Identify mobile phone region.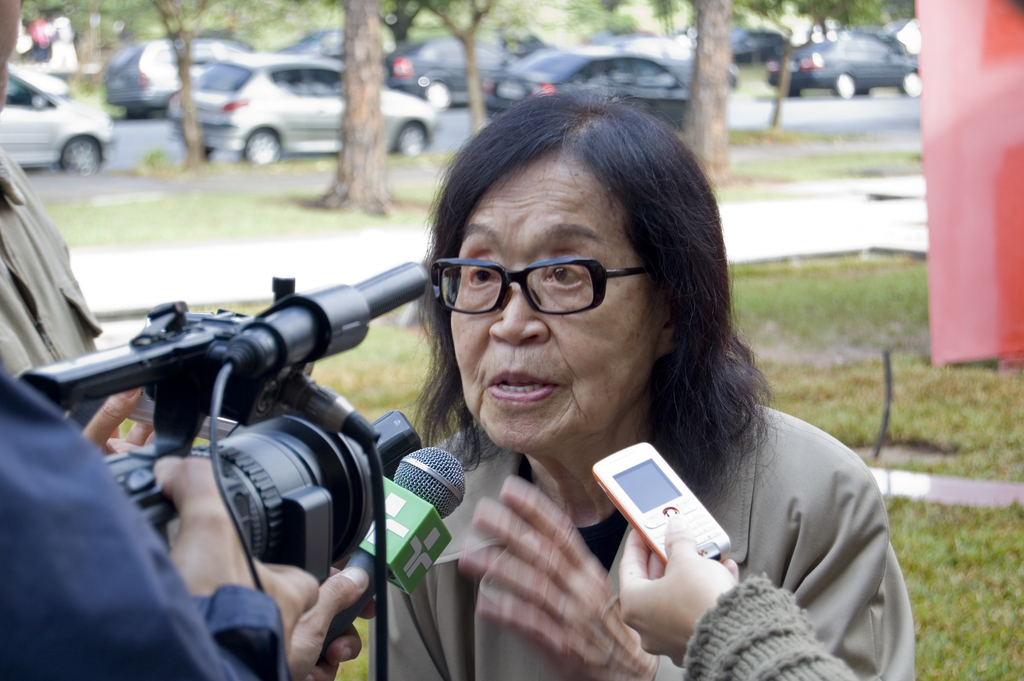
Region: [585, 448, 739, 587].
